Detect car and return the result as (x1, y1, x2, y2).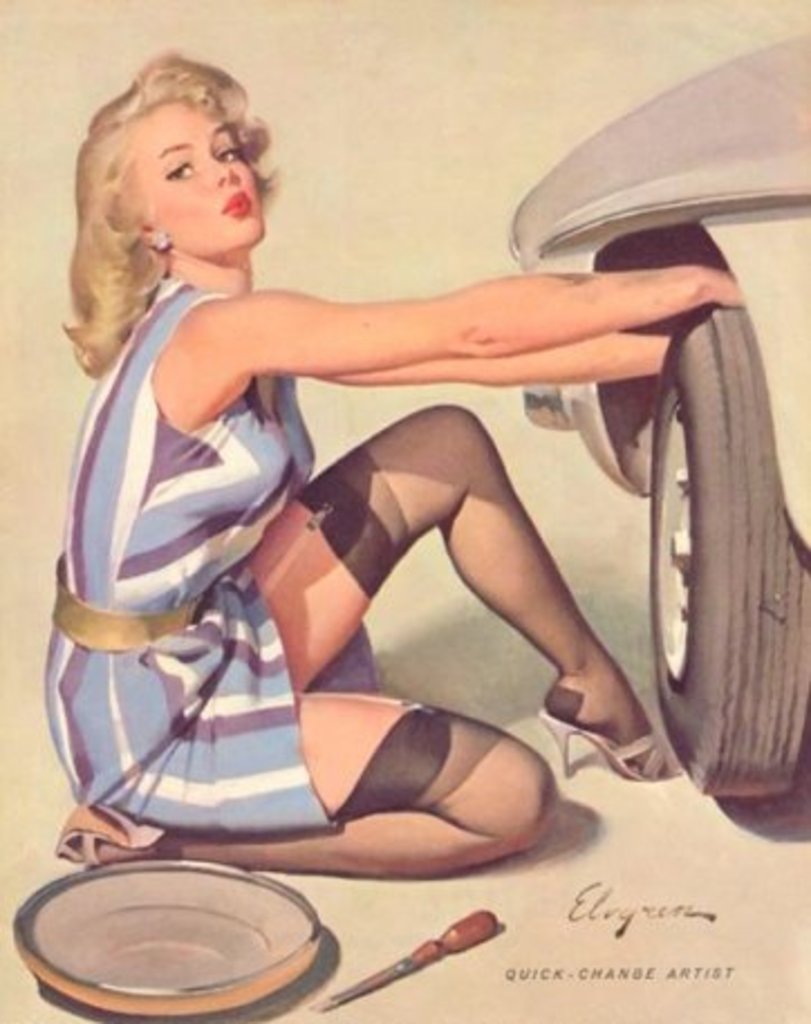
(511, 36, 809, 791).
